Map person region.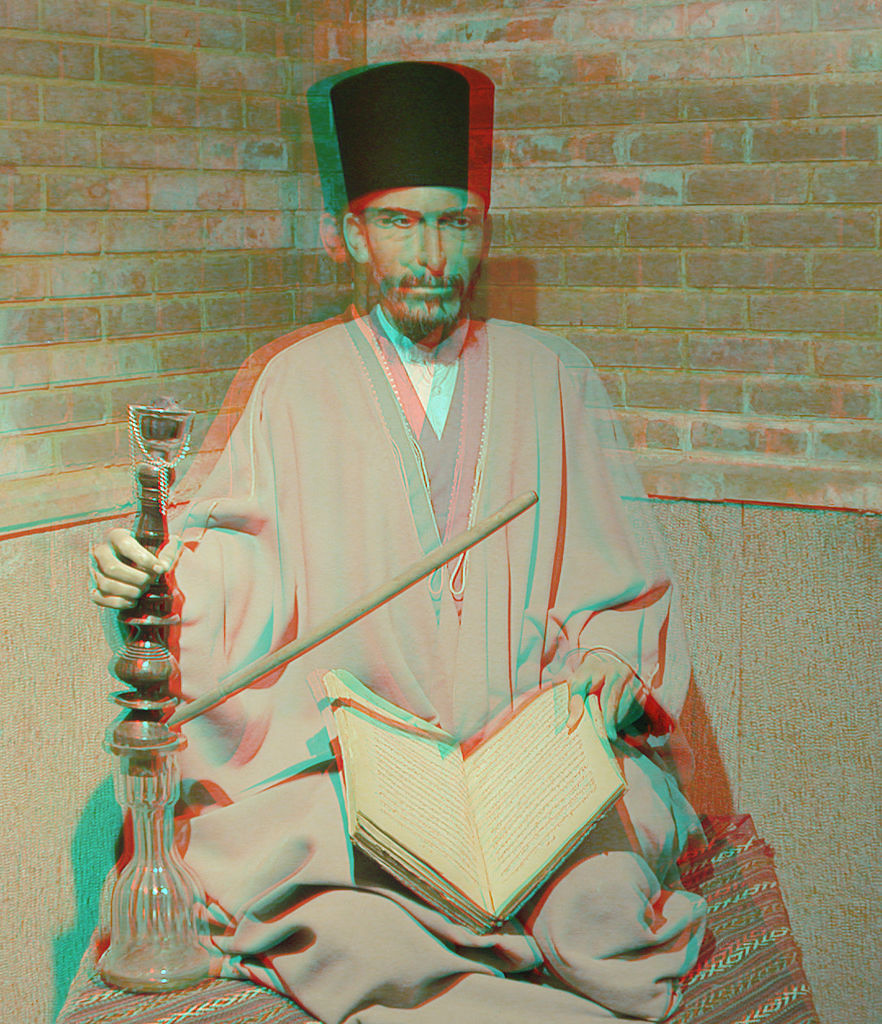
Mapped to rect(91, 61, 707, 1023).
